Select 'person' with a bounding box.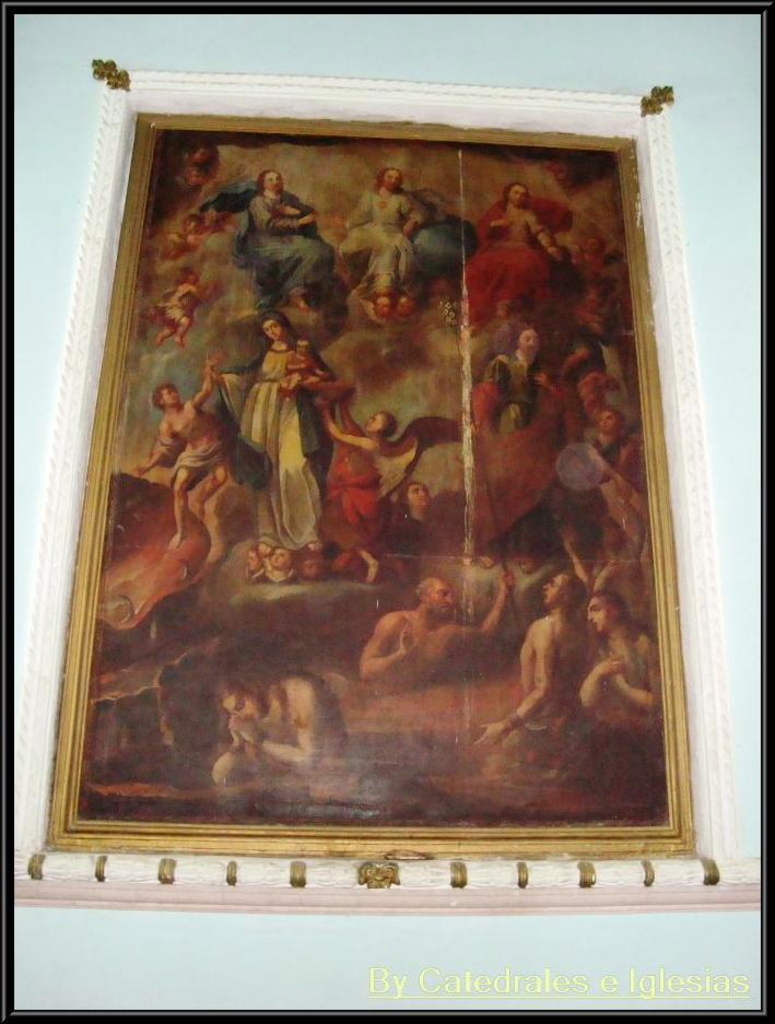
[left=212, top=666, right=359, bottom=790].
